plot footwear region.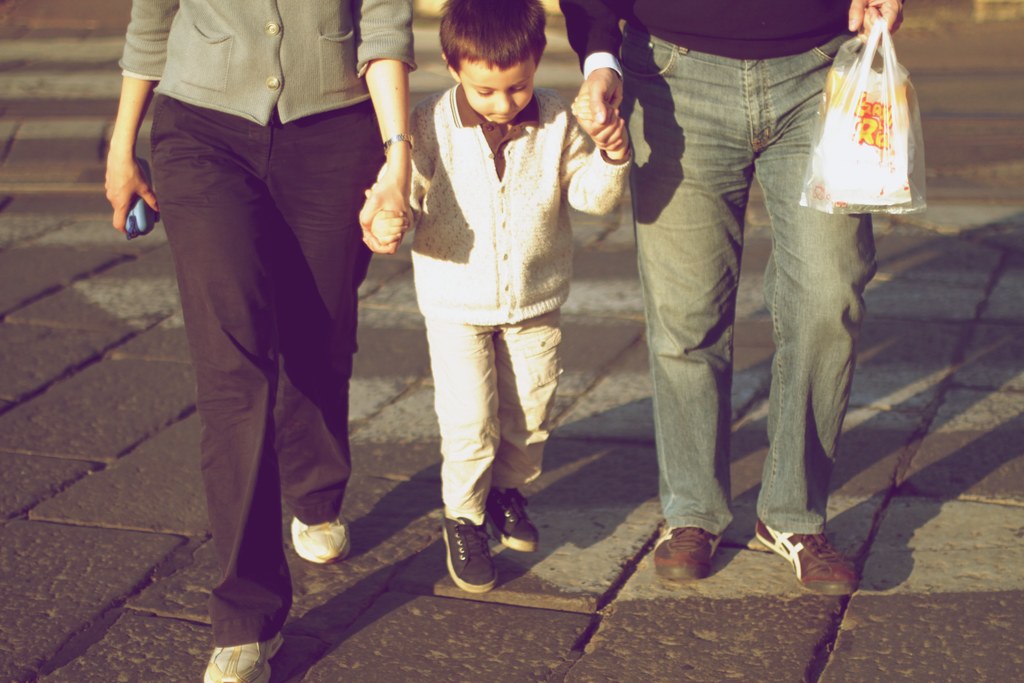
Plotted at rect(657, 525, 723, 579).
